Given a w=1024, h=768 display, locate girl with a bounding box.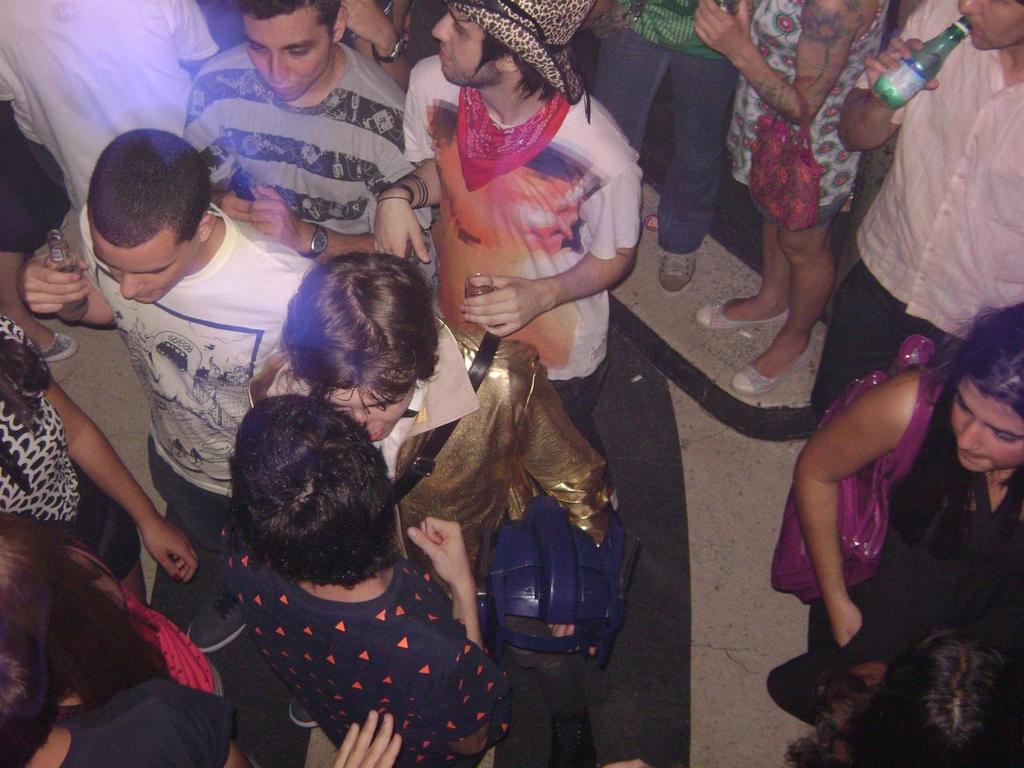
Located: <bbox>768, 302, 1023, 726</bbox>.
